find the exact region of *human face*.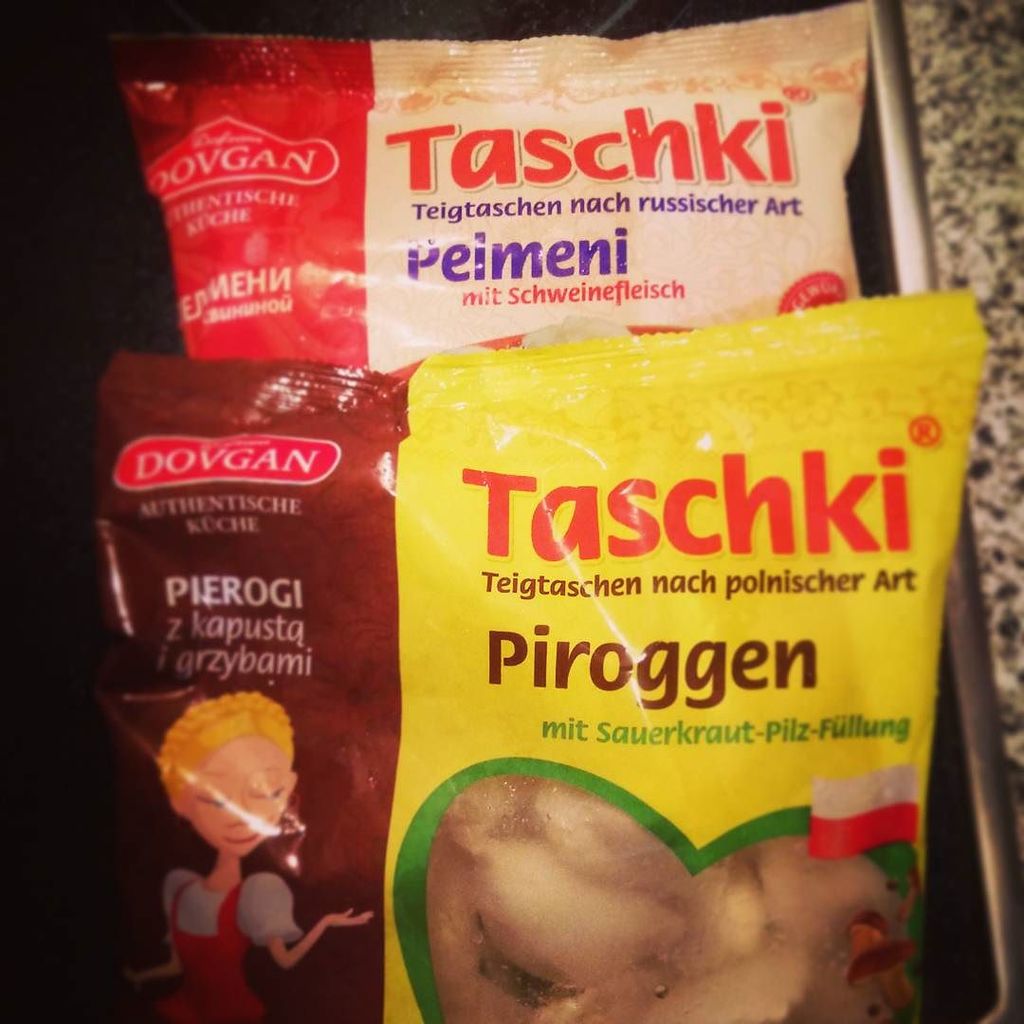
Exact region: (left=192, top=730, right=290, bottom=849).
